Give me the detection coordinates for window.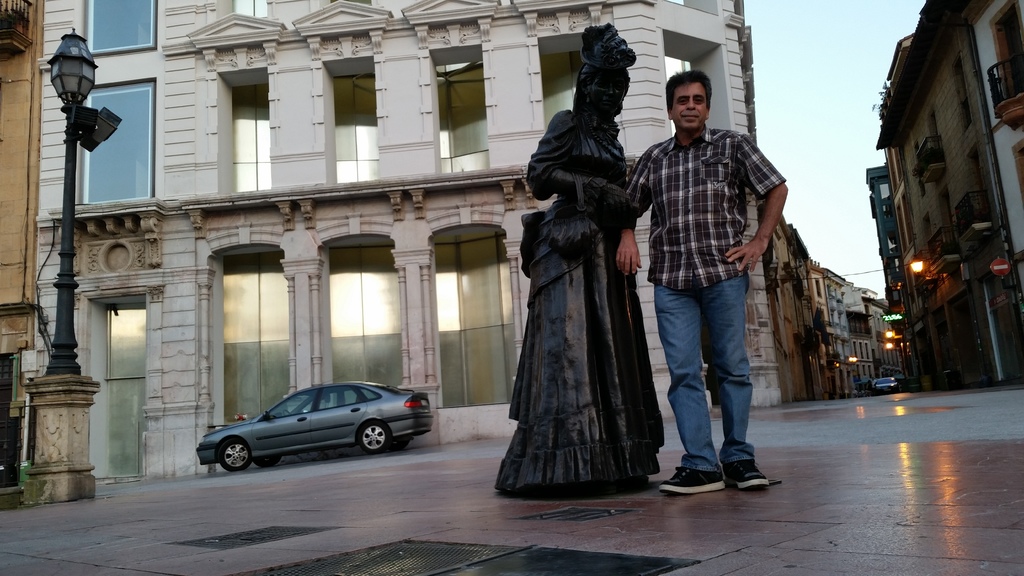
(left=81, top=0, right=152, bottom=51).
